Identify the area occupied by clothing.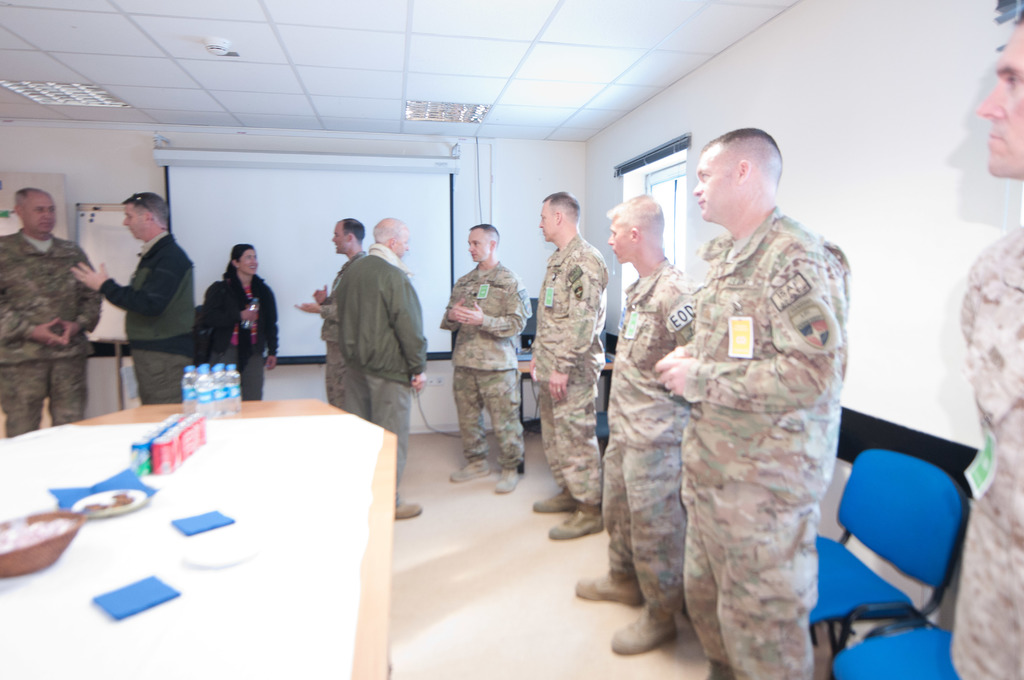
Area: (532,231,614,380).
